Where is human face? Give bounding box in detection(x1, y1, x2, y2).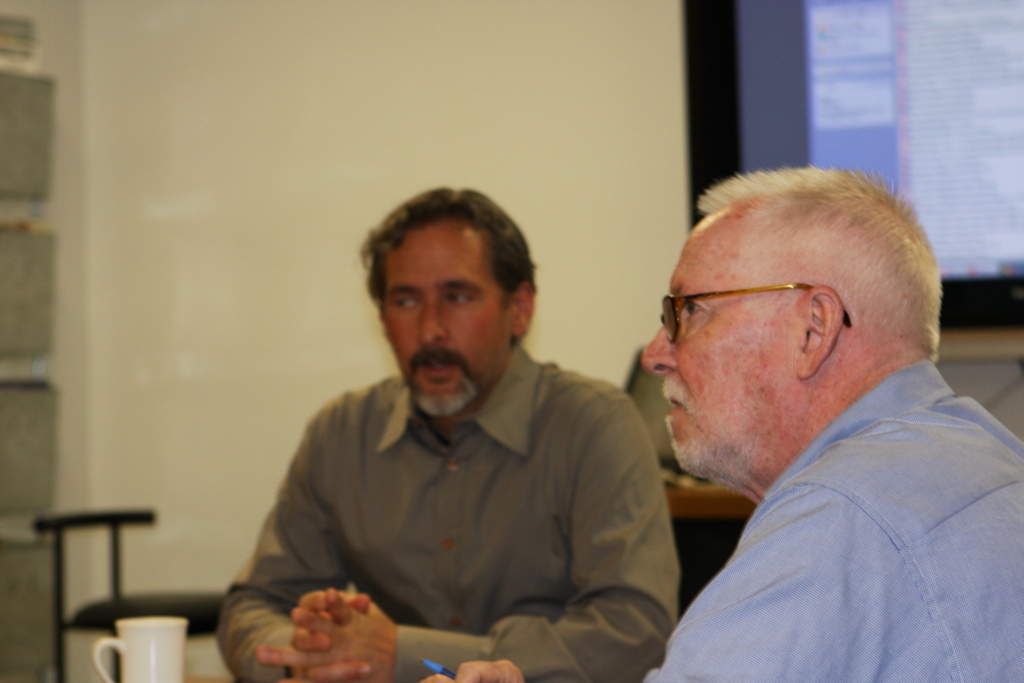
detection(387, 220, 510, 417).
